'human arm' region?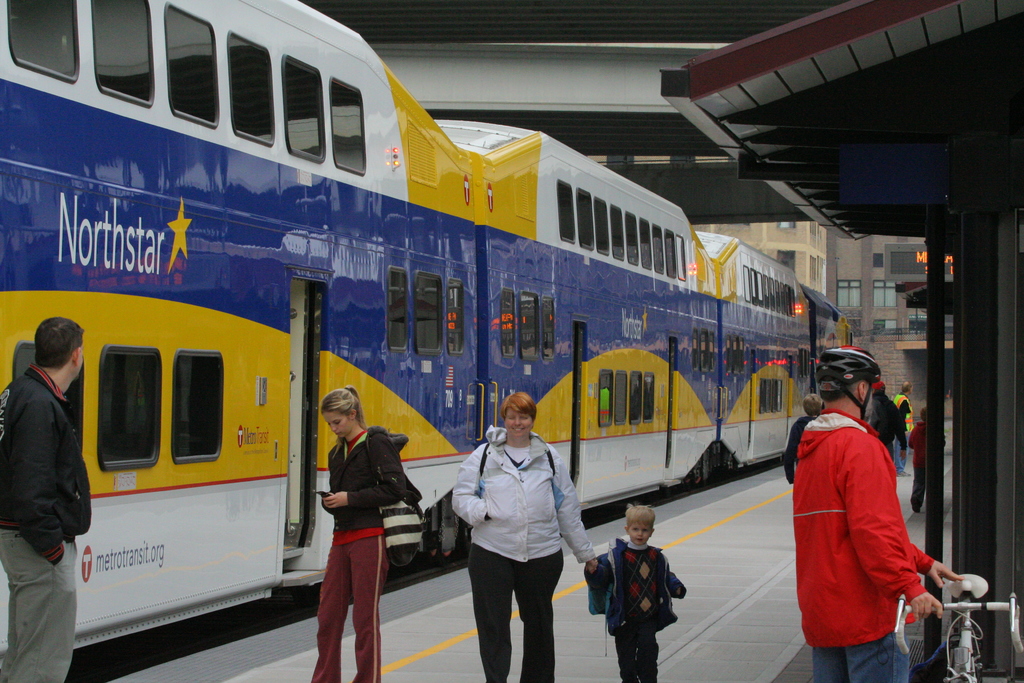
region(779, 418, 803, 487)
